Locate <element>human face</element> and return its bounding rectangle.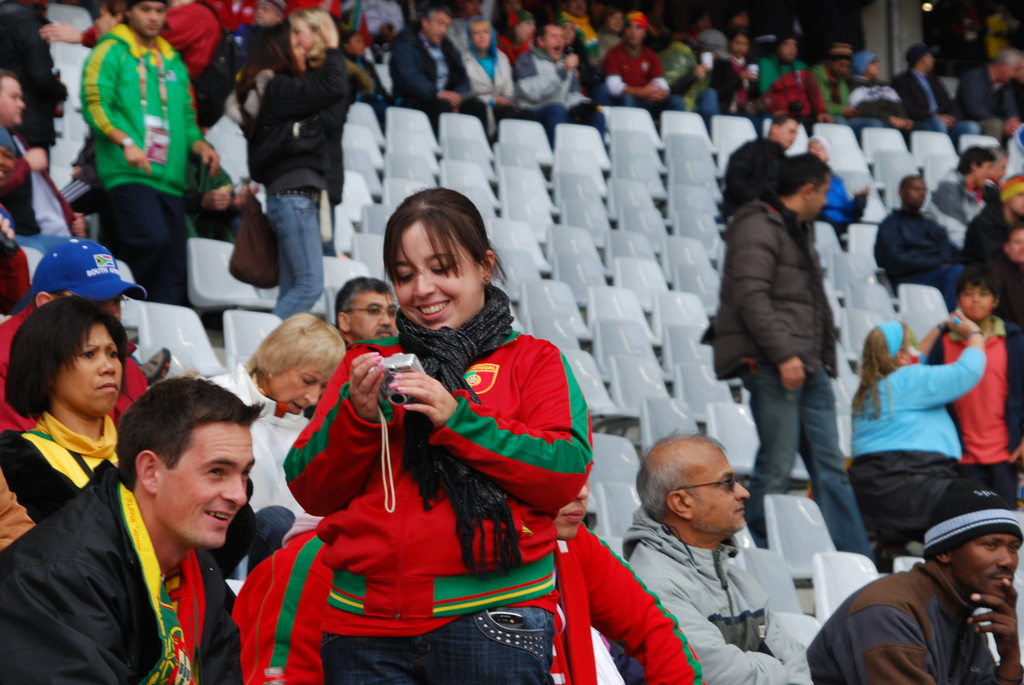
left=254, top=5, right=278, bottom=28.
